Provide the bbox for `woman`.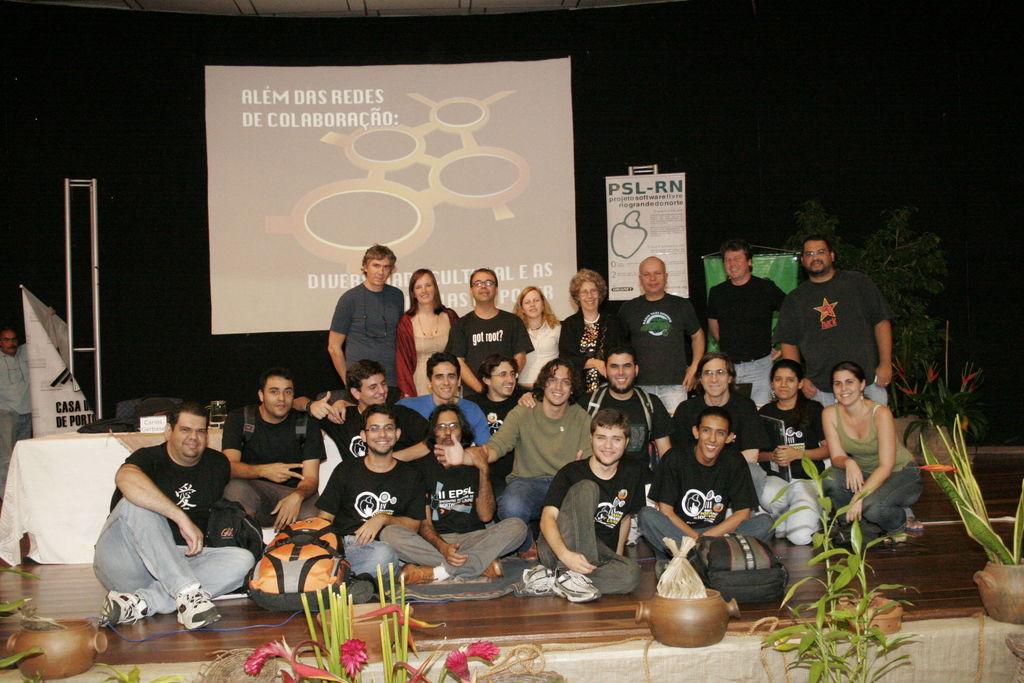
(827, 363, 933, 511).
